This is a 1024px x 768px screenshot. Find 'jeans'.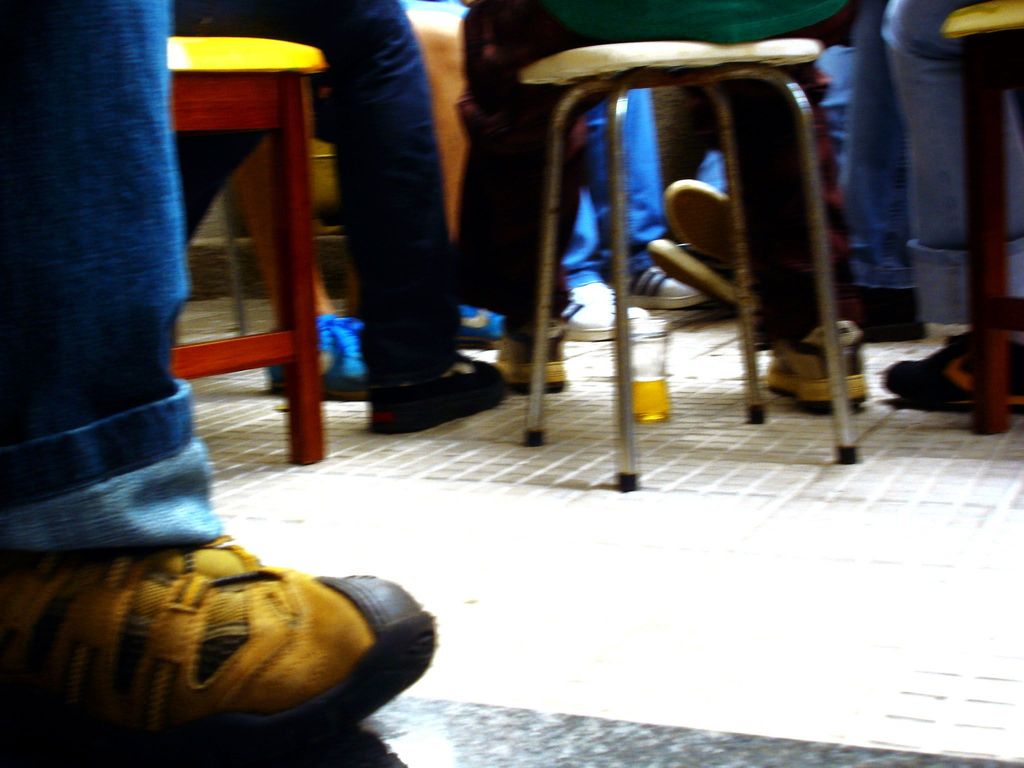
Bounding box: bbox(844, 10, 908, 285).
